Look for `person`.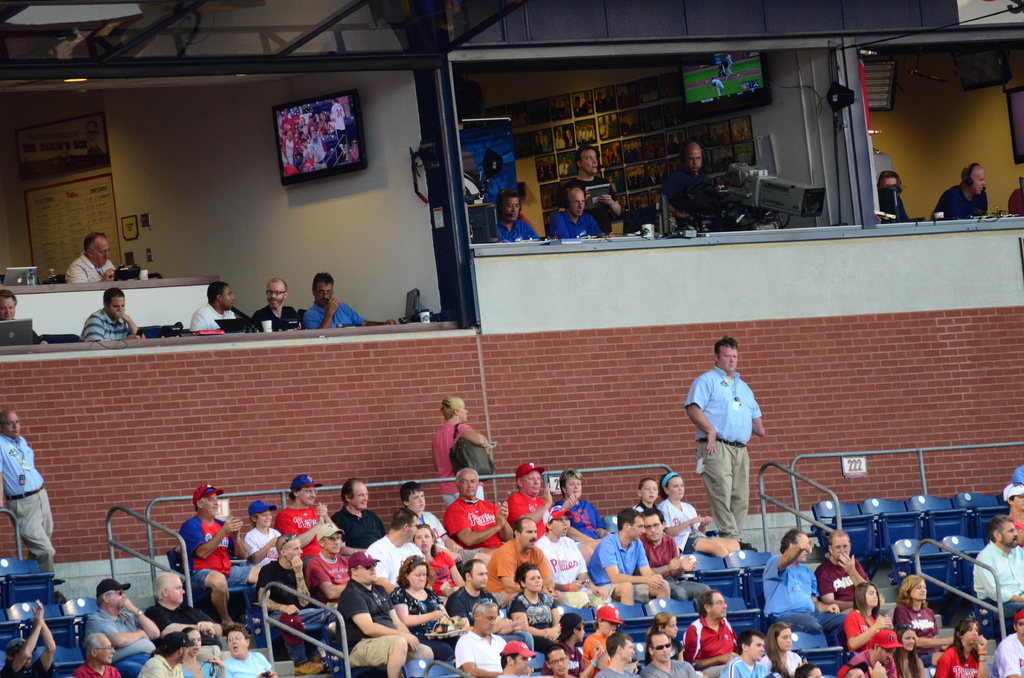
Found: left=980, top=517, right=1023, bottom=609.
